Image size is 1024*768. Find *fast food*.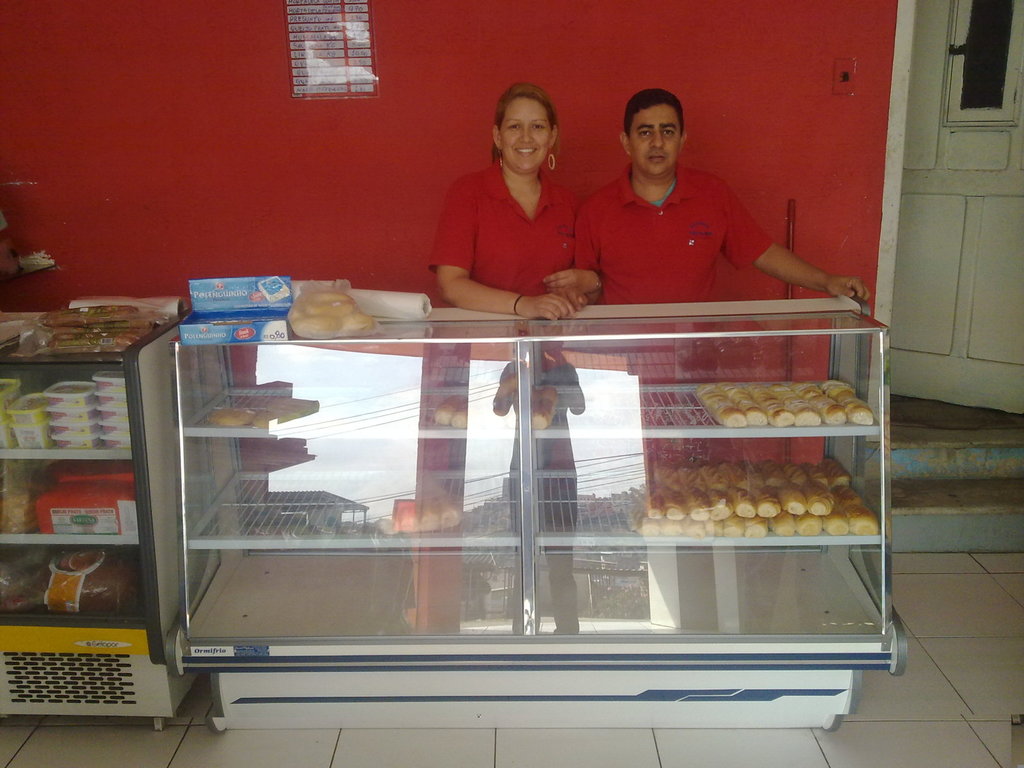
detection(35, 303, 134, 325).
